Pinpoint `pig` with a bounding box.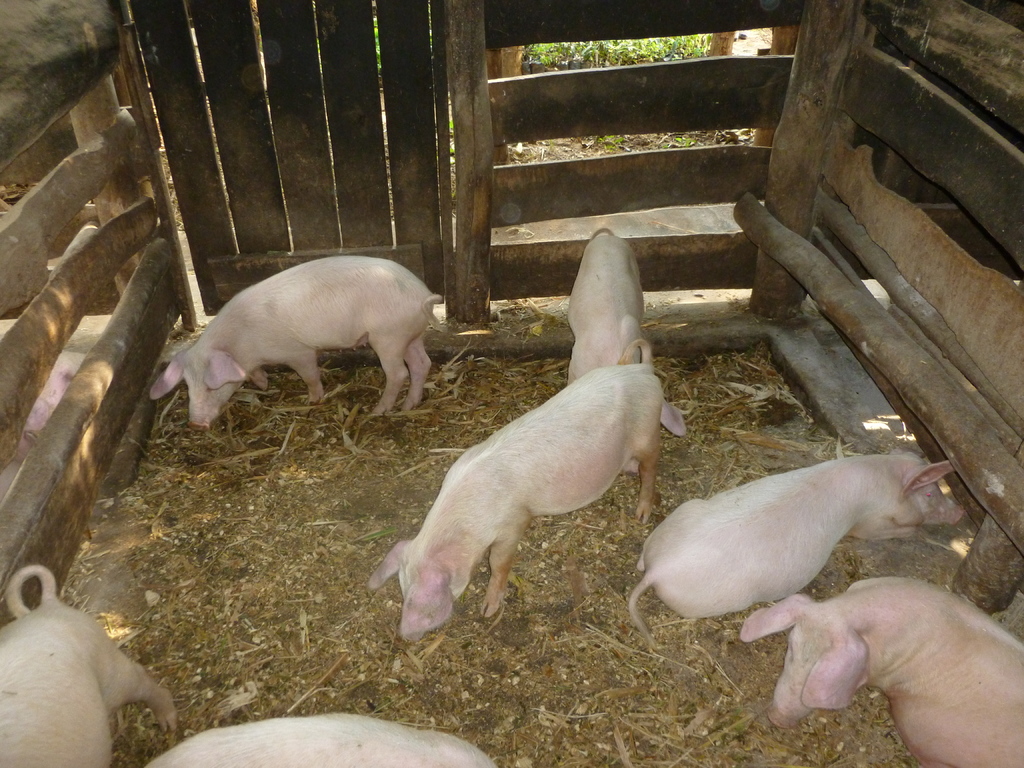
bbox=[567, 228, 690, 475].
